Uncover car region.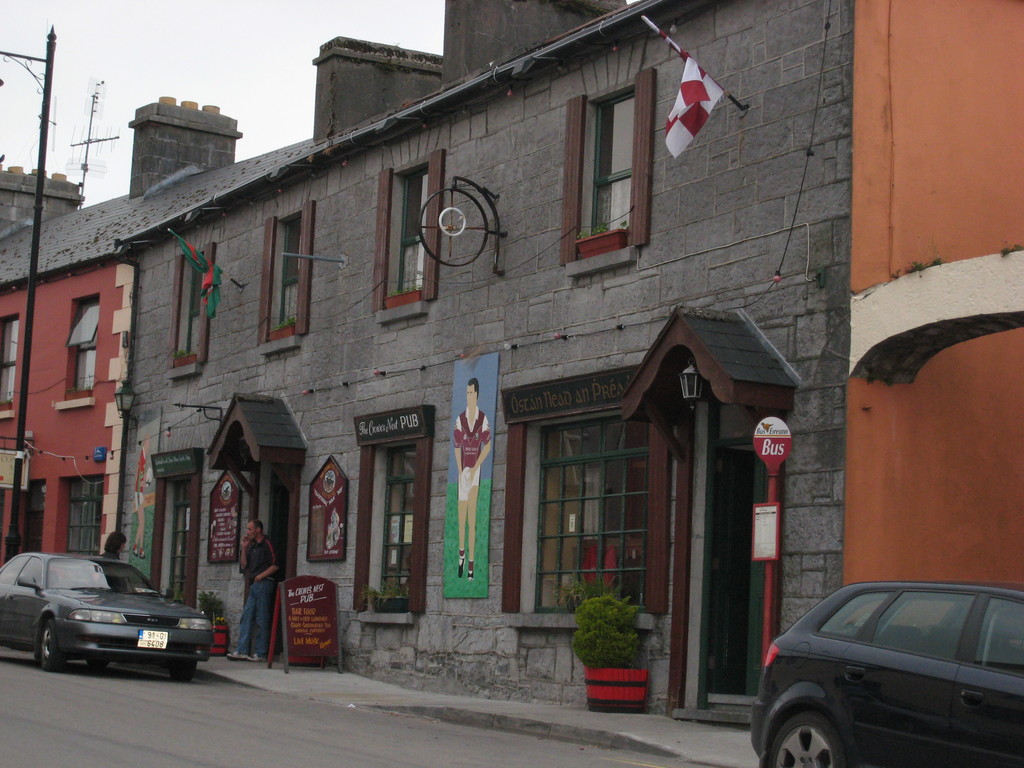
Uncovered: 746:575:1023:767.
